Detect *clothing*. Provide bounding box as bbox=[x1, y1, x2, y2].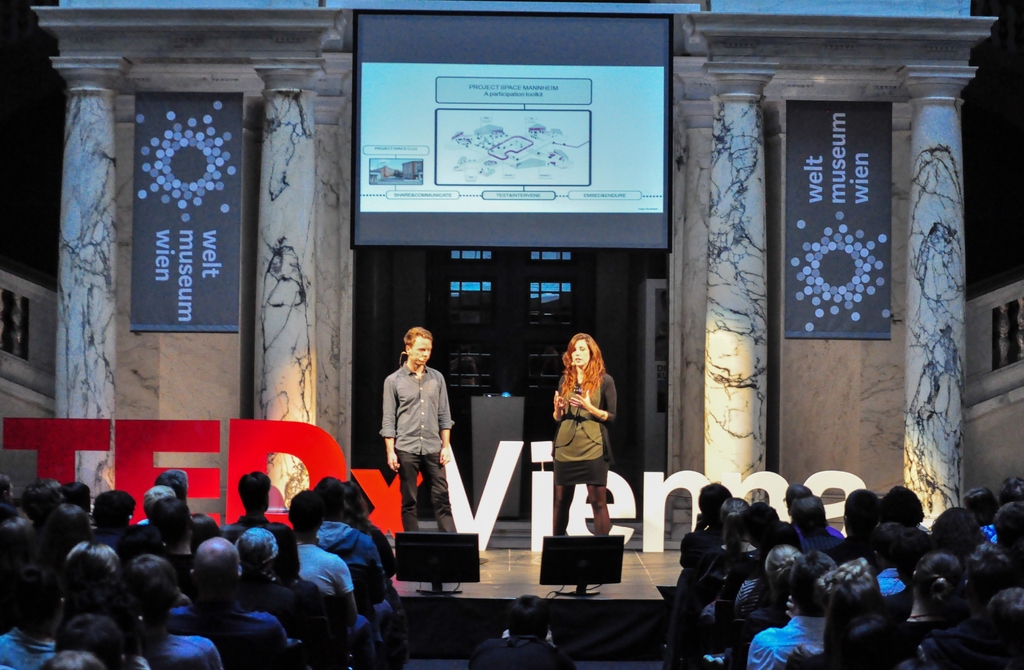
bbox=[549, 361, 624, 518].
